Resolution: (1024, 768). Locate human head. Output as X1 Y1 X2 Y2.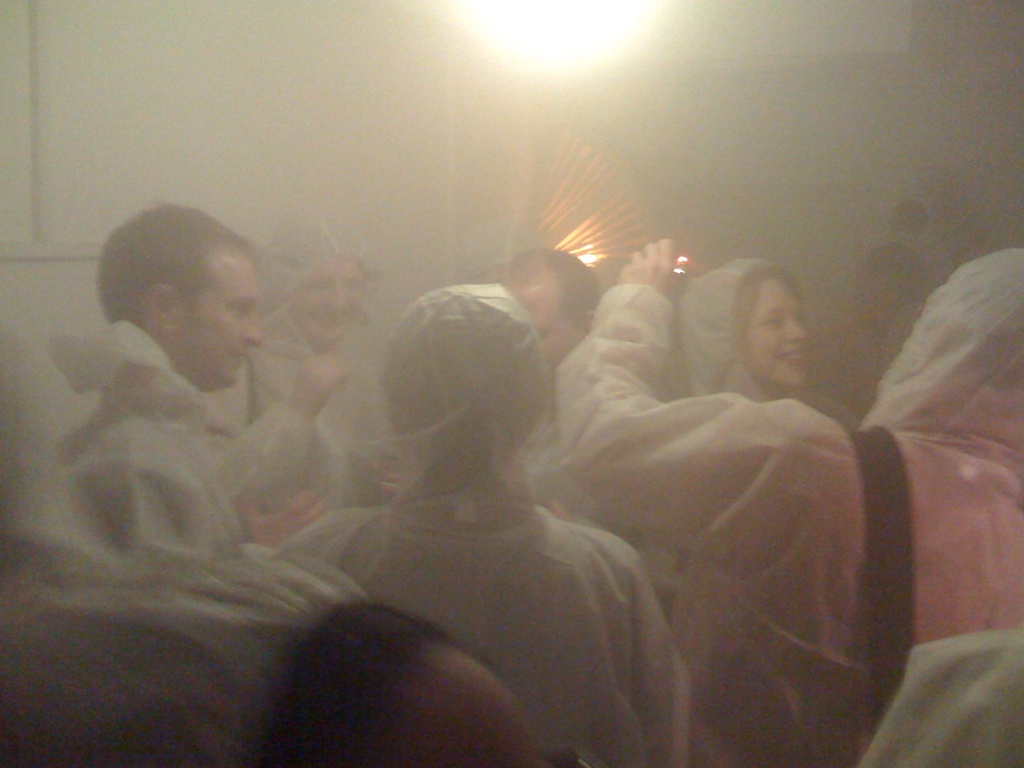
0 616 250 767.
